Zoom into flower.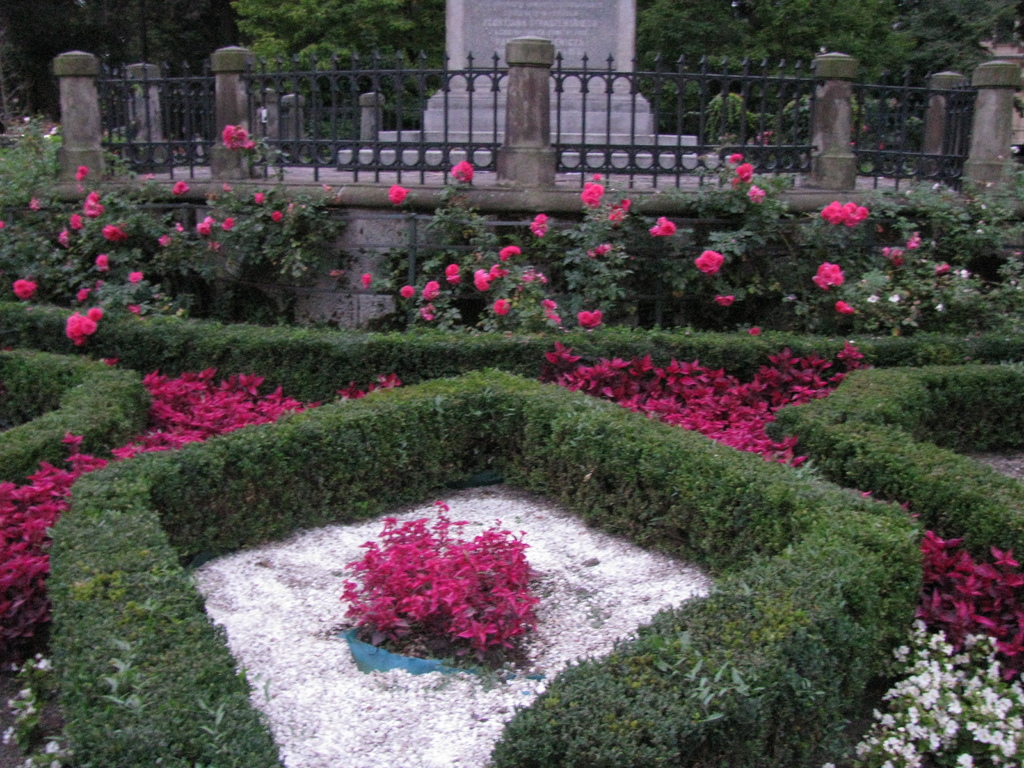
Zoom target: [984, 176, 997, 189].
